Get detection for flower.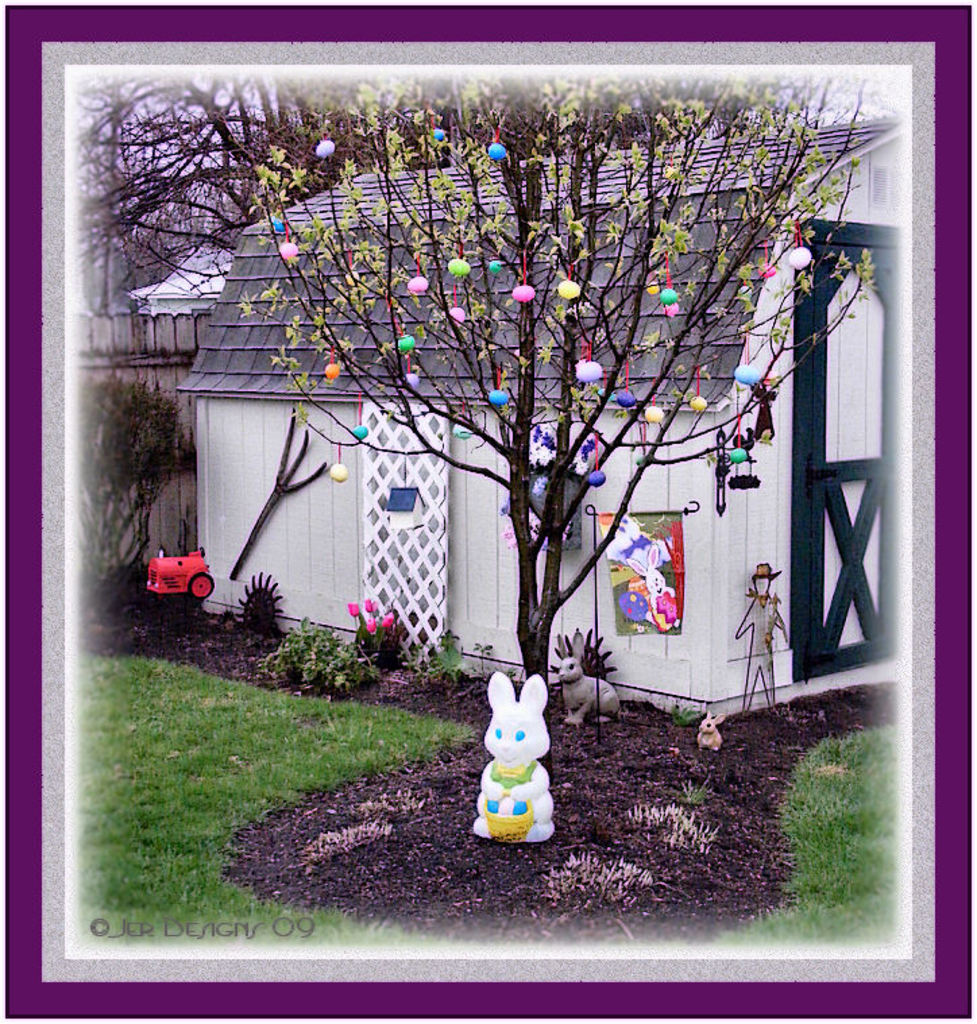
Detection: pyautogui.locateOnScreen(445, 305, 472, 321).
